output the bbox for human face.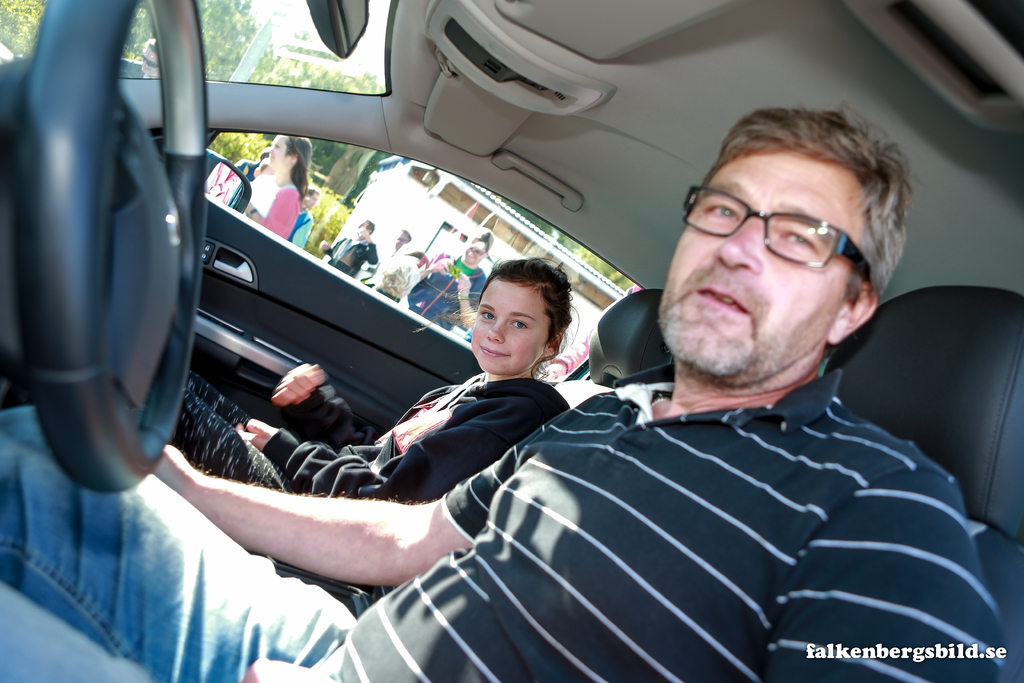
{"left": 306, "top": 188, "right": 318, "bottom": 211}.
